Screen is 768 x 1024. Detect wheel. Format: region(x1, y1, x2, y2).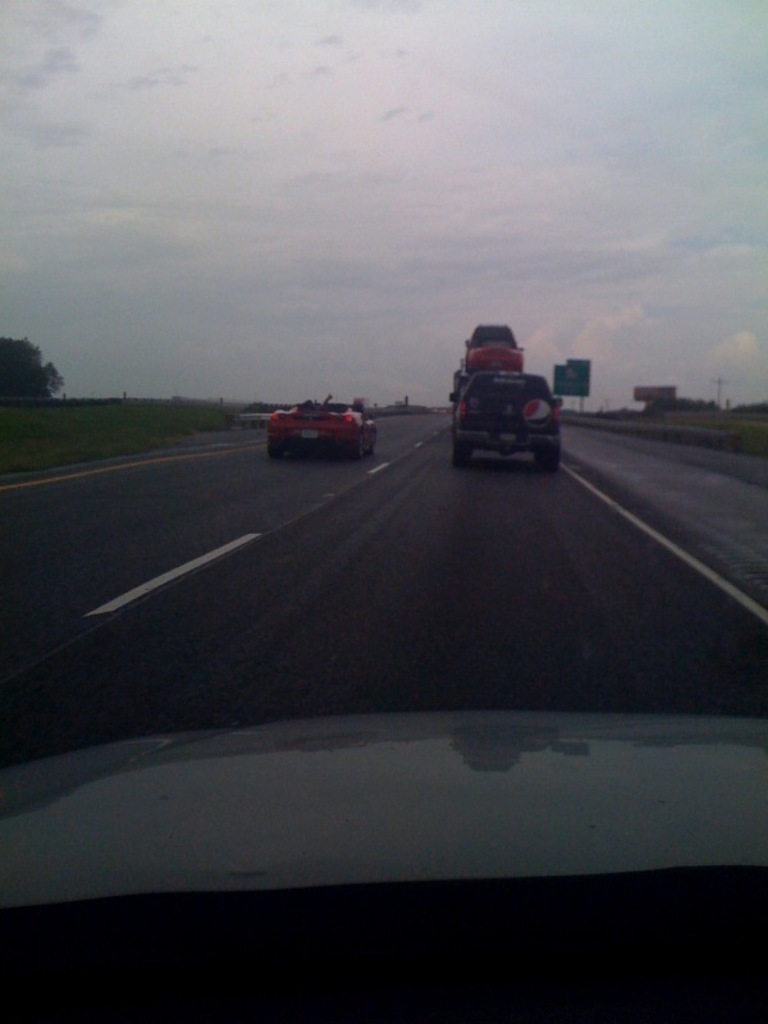
region(346, 433, 364, 460).
